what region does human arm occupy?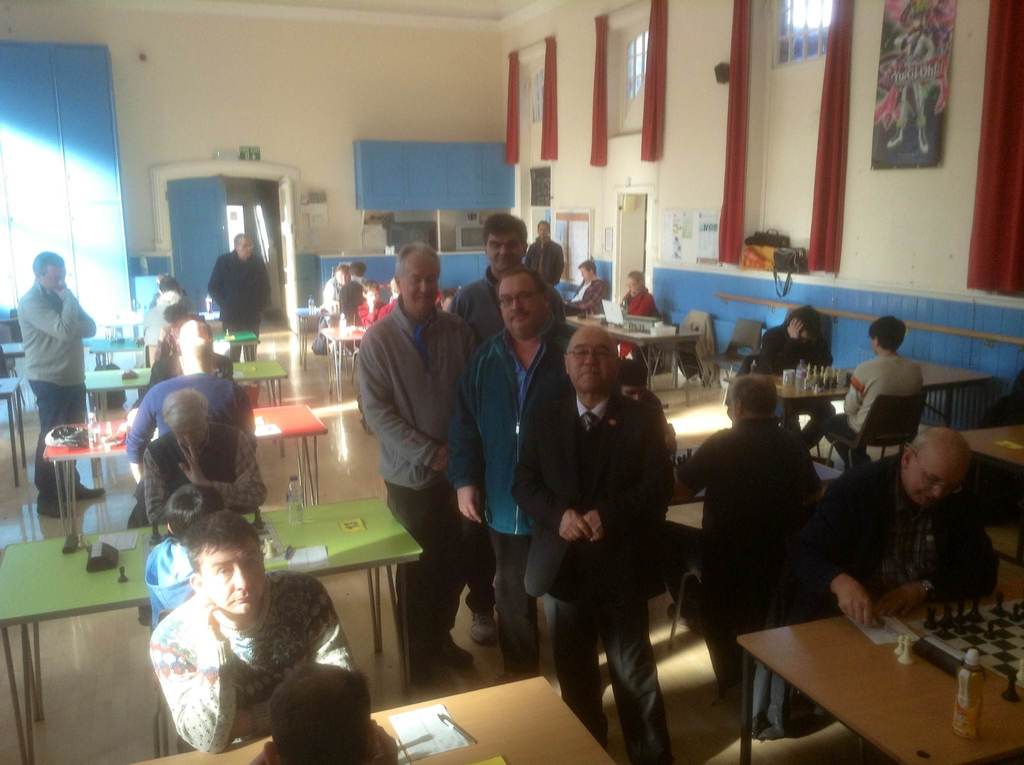
l=355, t=300, r=361, b=326.
